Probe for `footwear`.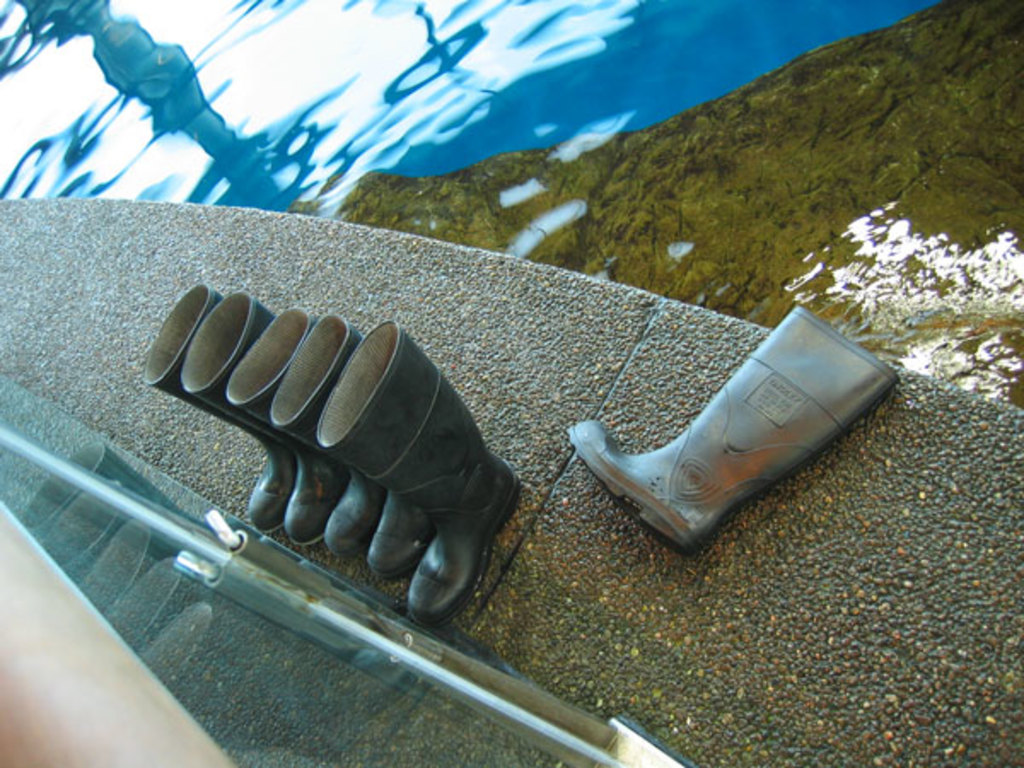
Probe result: Rect(224, 309, 377, 555).
